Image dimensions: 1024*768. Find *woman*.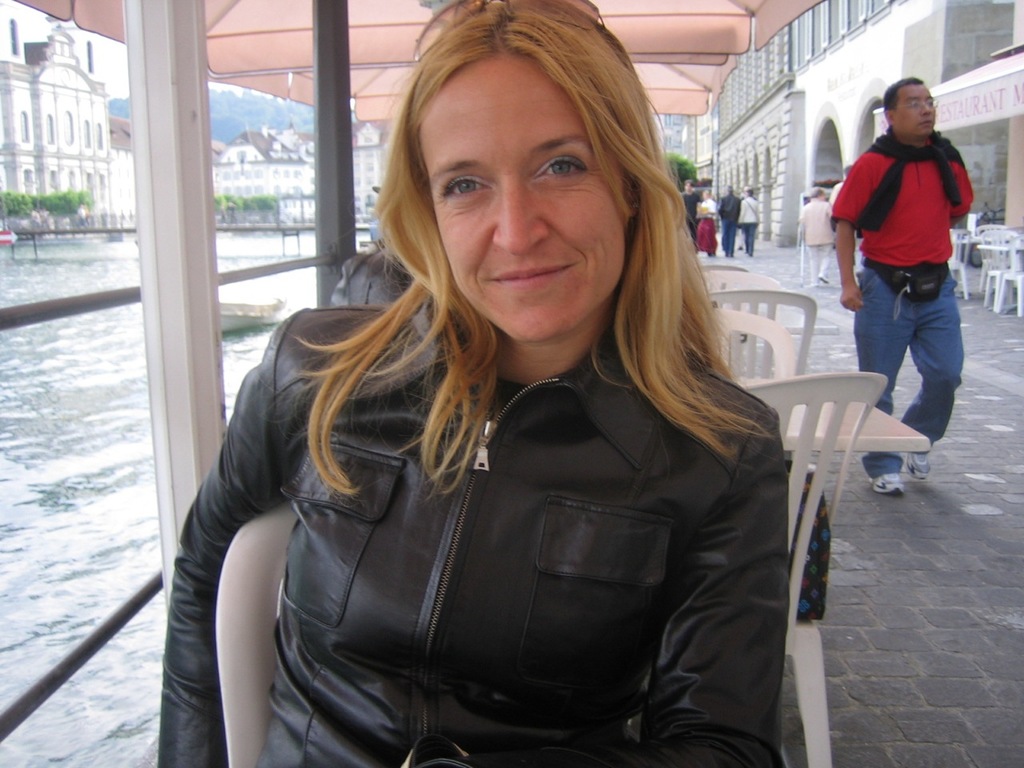
detection(163, 66, 824, 766).
